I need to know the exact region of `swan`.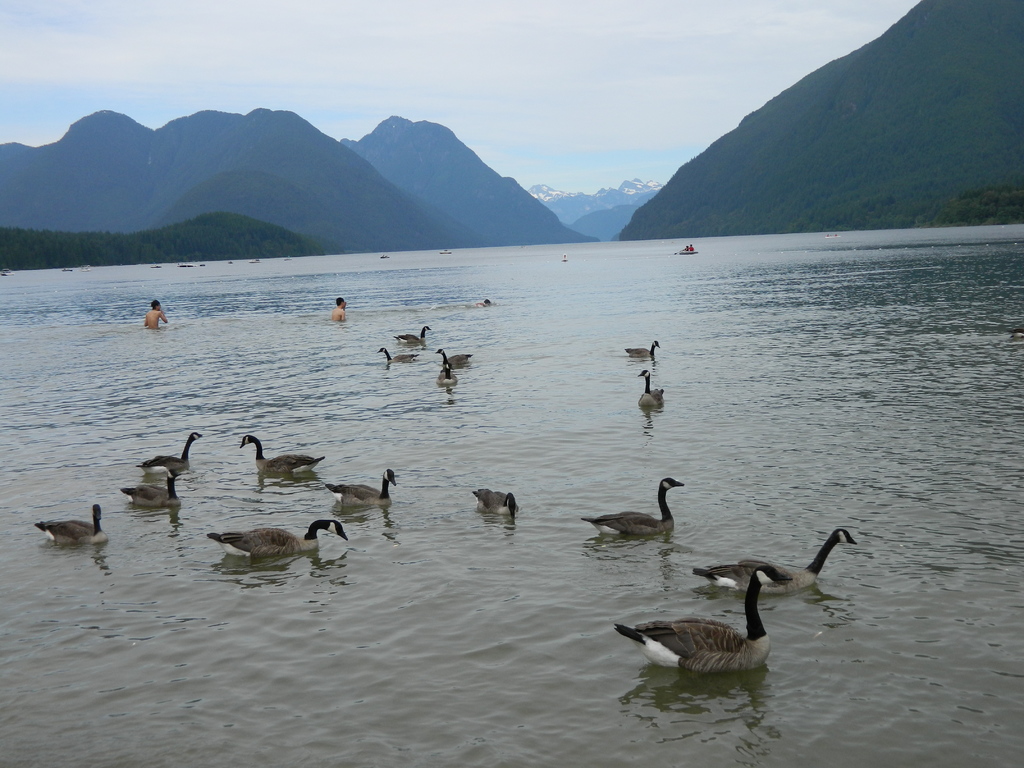
Region: select_region(636, 369, 668, 407).
